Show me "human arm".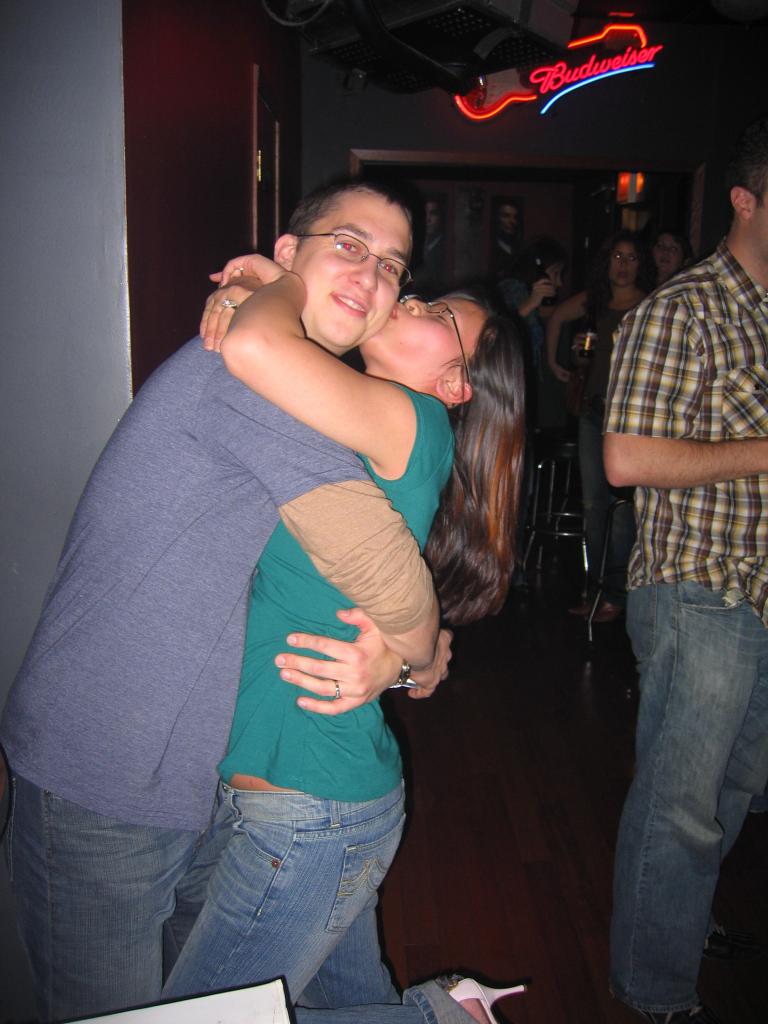
"human arm" is here: detection(196, 357, 464, 700).
